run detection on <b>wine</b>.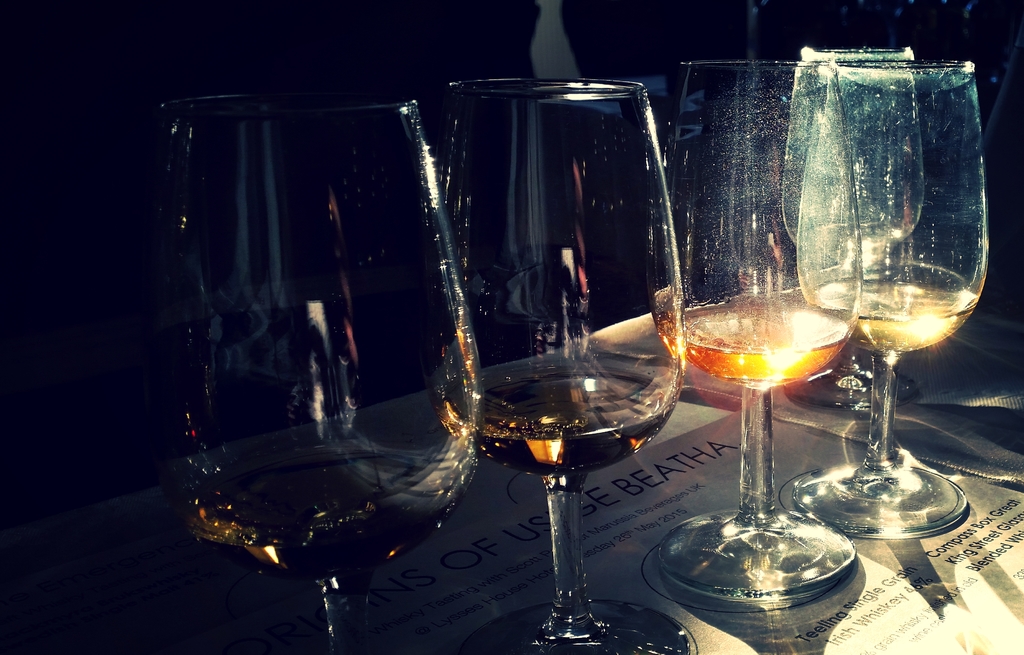
Result: region(424, 361, 676, 482).
